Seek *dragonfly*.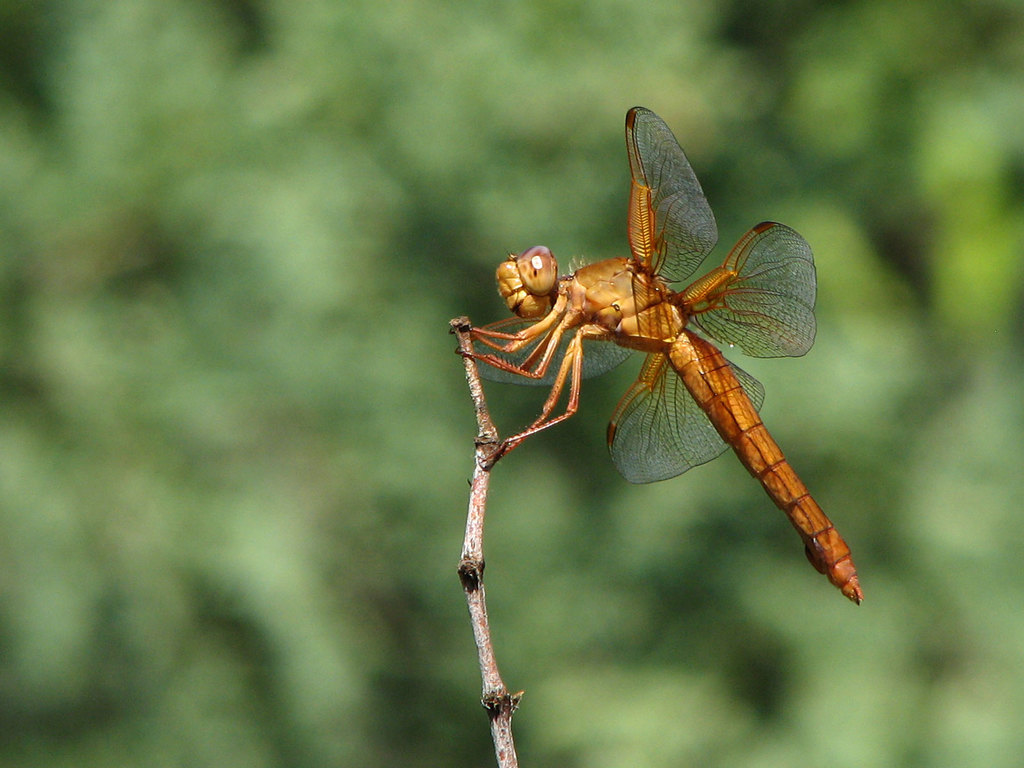
(left=449, top=106, right=867, bottom=606).
